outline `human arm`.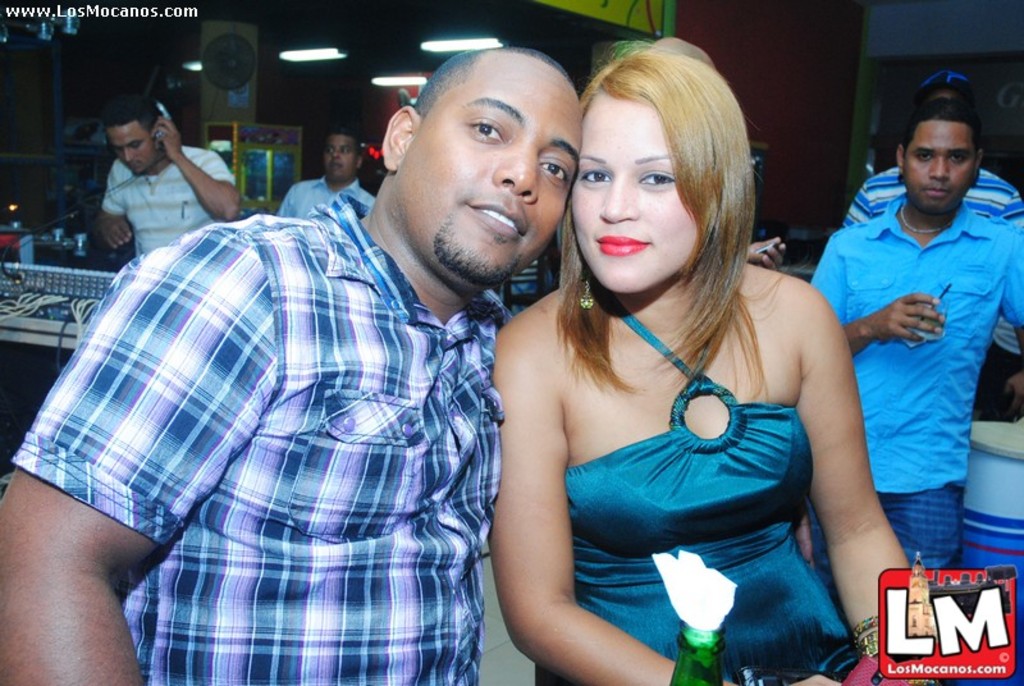
Outline: 984/220/1023/426.
